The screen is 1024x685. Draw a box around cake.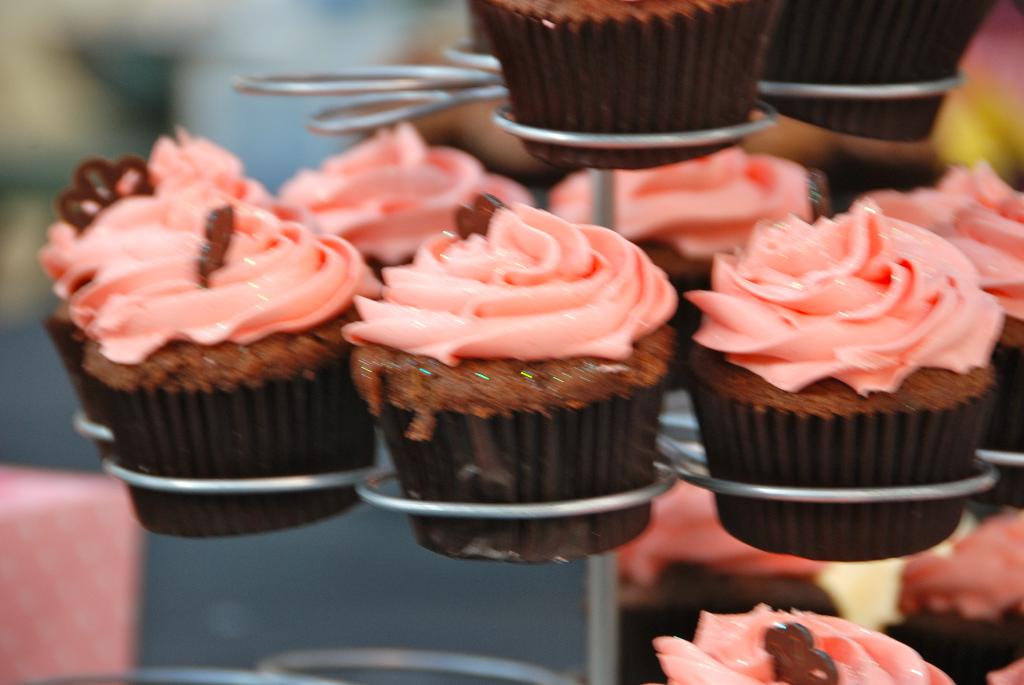
BBox(641, 589, 973, 684).
